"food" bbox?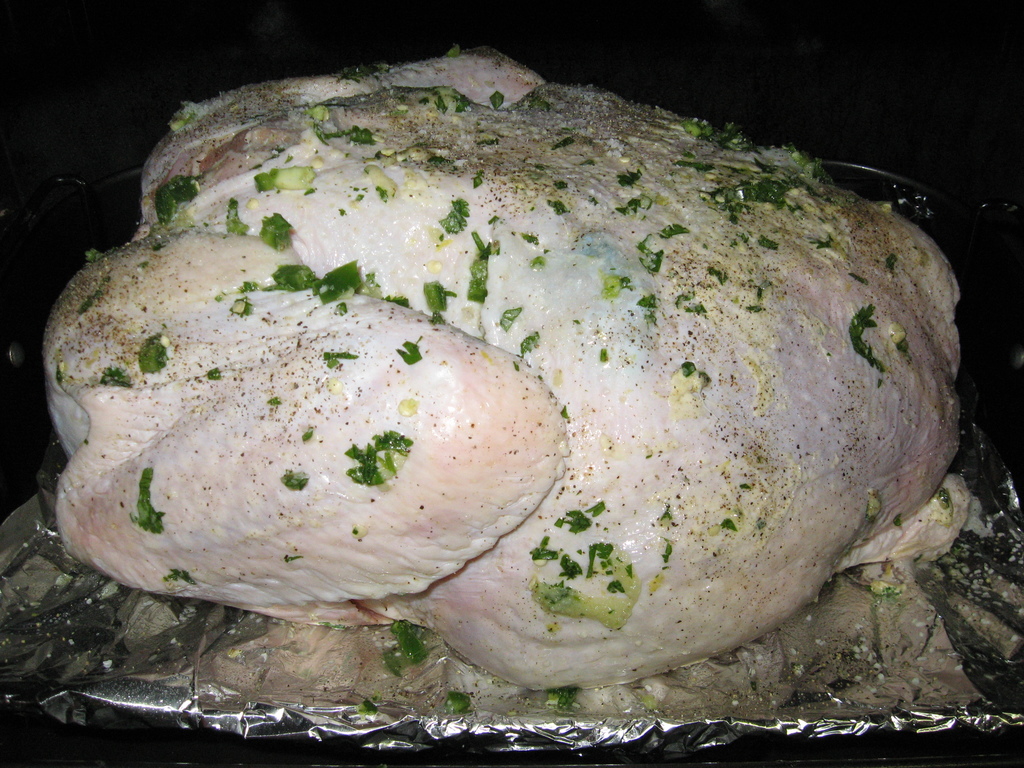
<region>175, 45, 680, 119</region>
